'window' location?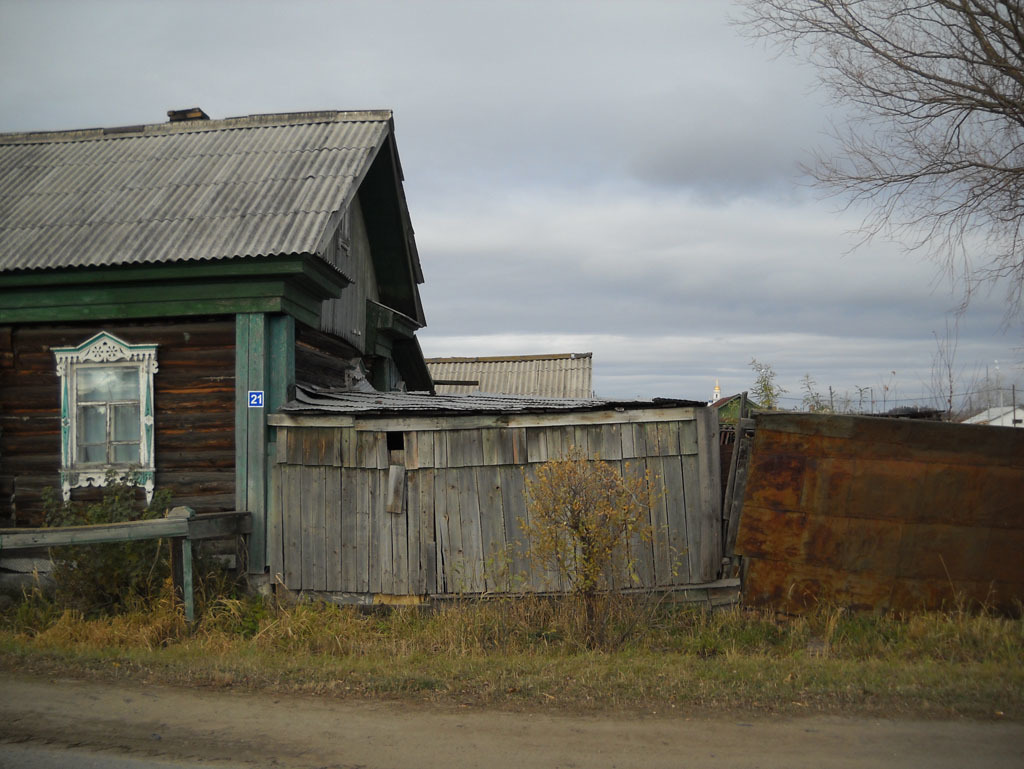
rect(51, 330, 154, 494)
